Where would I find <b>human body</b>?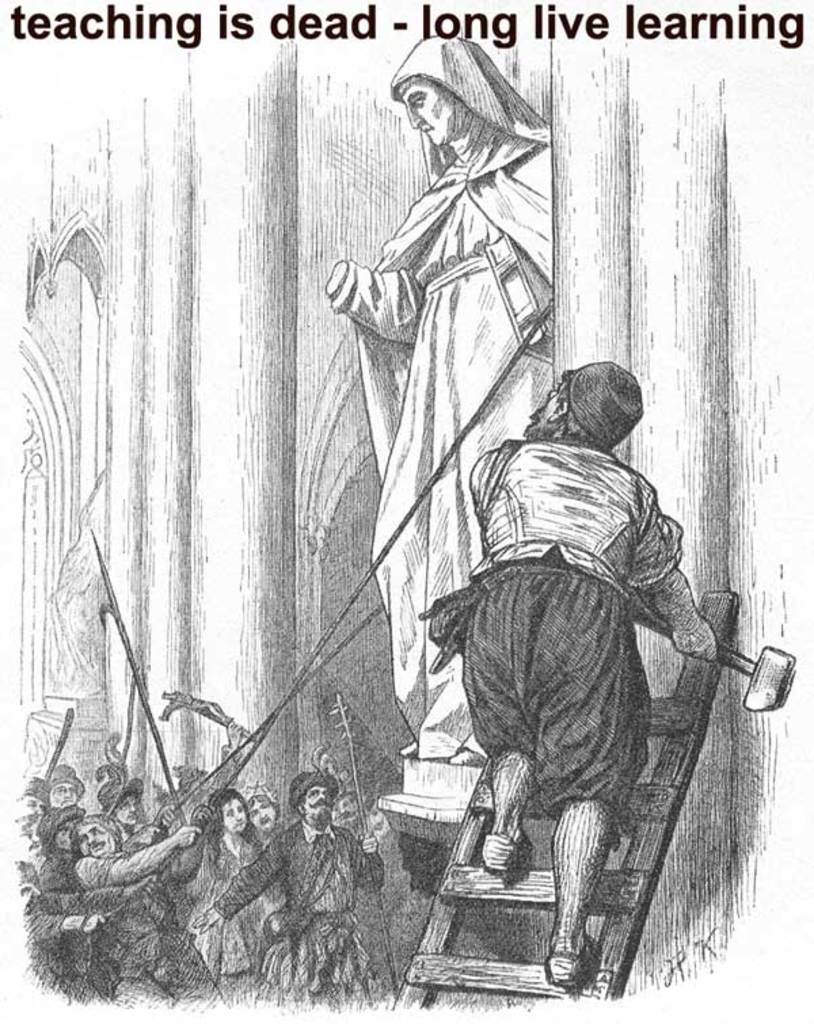
At [left=437, top=354, right=726, bottom=993].
